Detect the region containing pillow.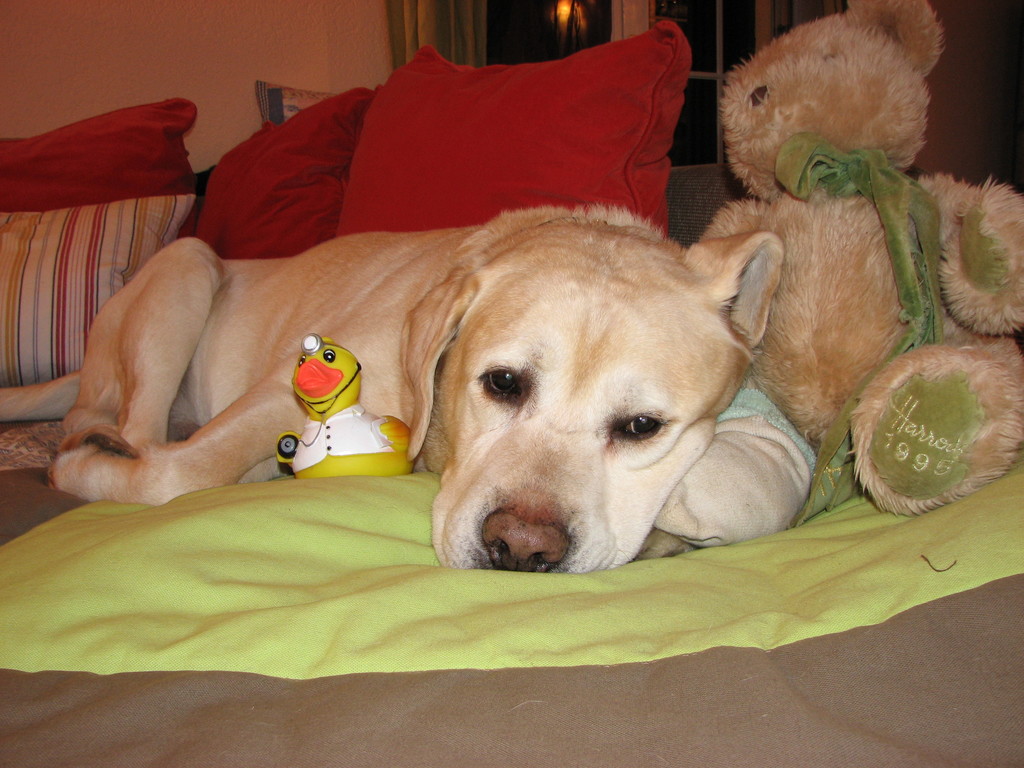
332,17,668,235.
